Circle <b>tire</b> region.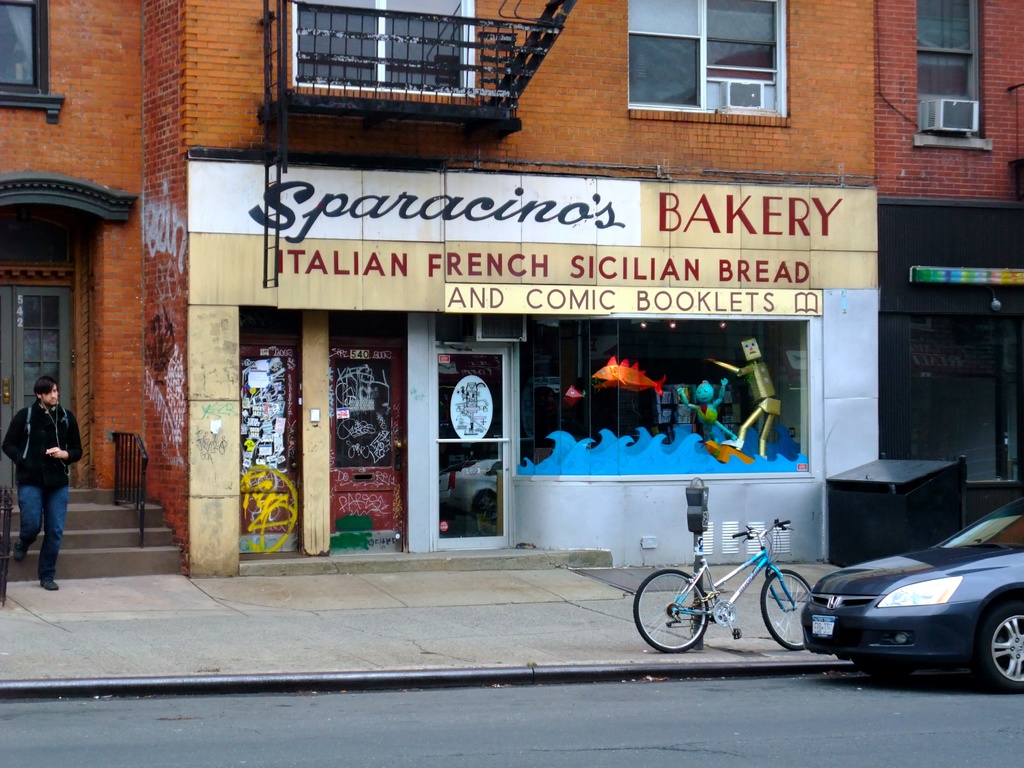
Region: 973:604:1023:685.
